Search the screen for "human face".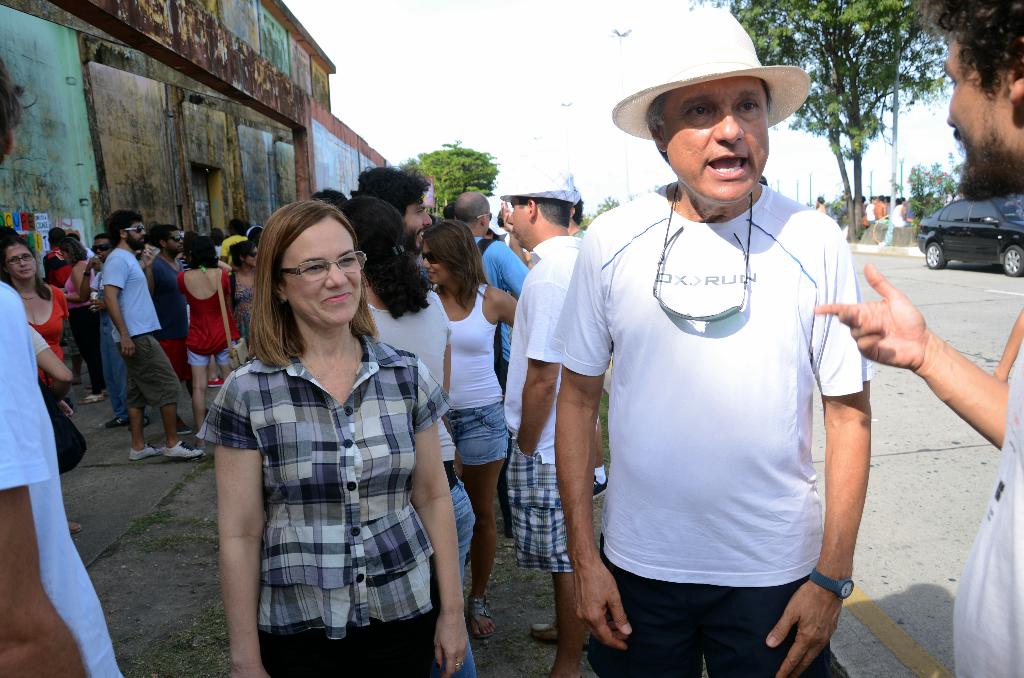
Found at (x1=426, y1=251, x2=452, y2=289).
